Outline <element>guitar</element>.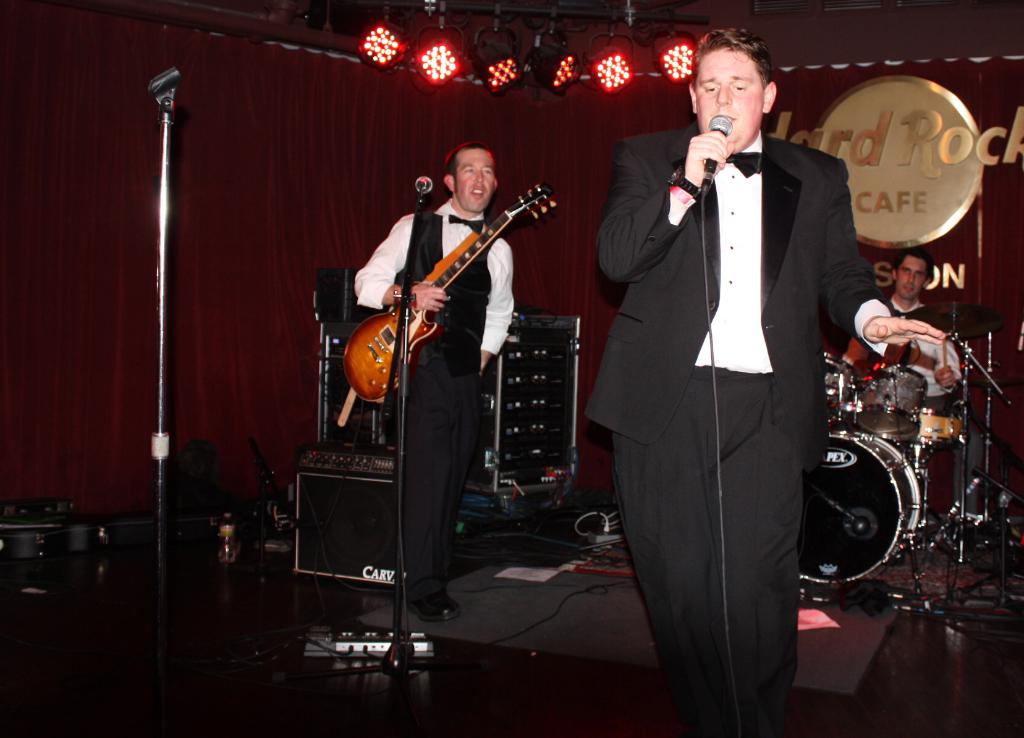
Outline: 340, 184, 564, 406.
